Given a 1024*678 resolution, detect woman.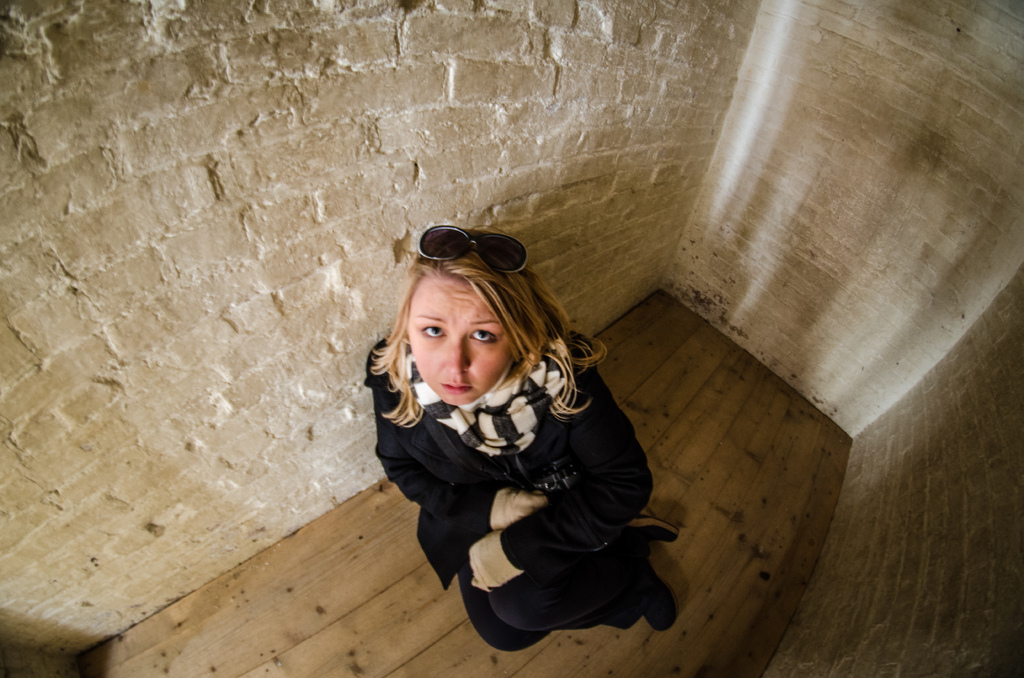
[358,218,668,663].
